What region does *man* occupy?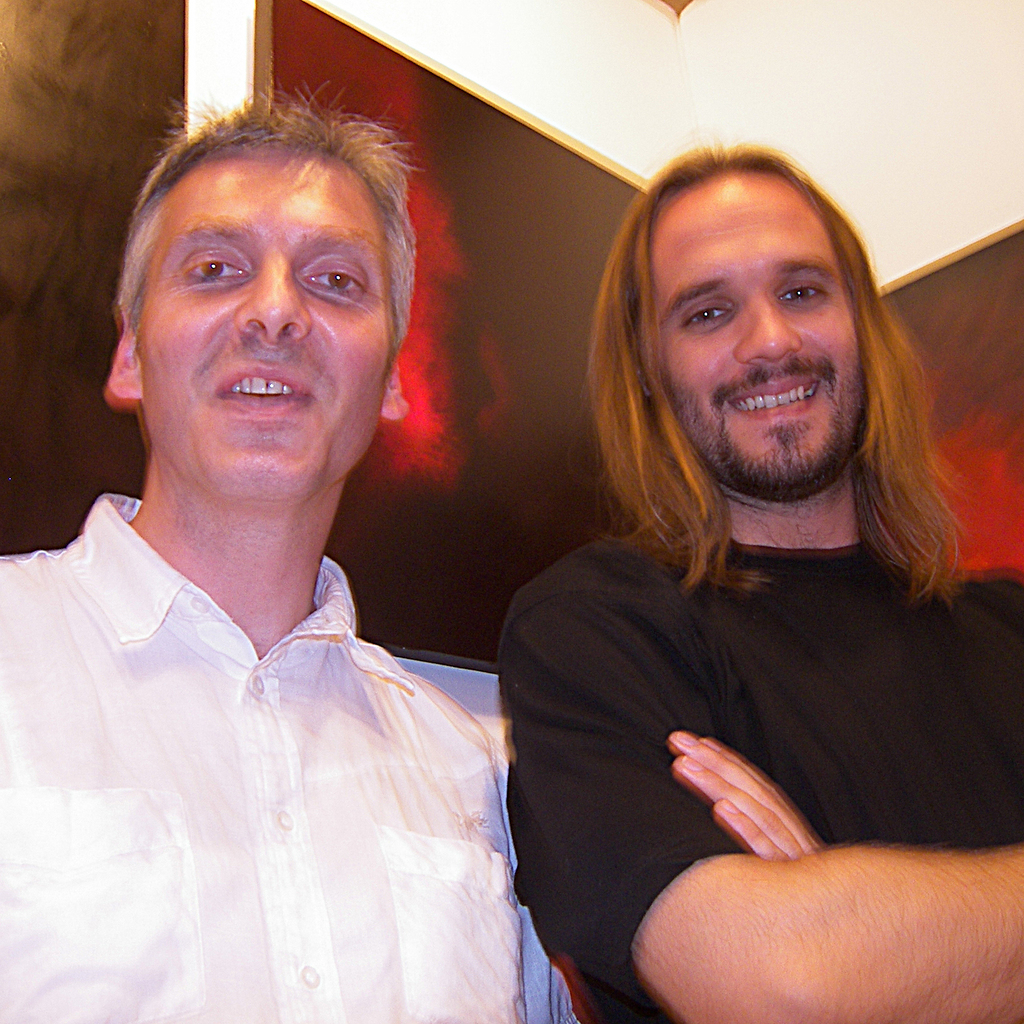
(left=503, top=152, right=1023, bottom=1023).
